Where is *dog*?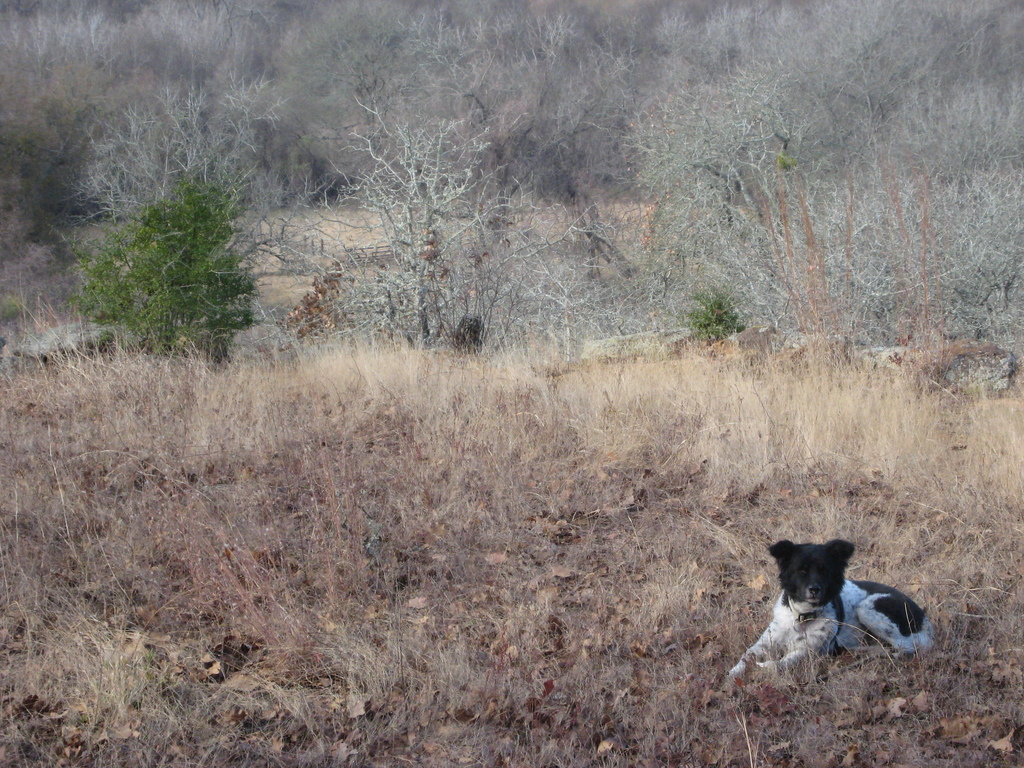
(724,540,938,680).
